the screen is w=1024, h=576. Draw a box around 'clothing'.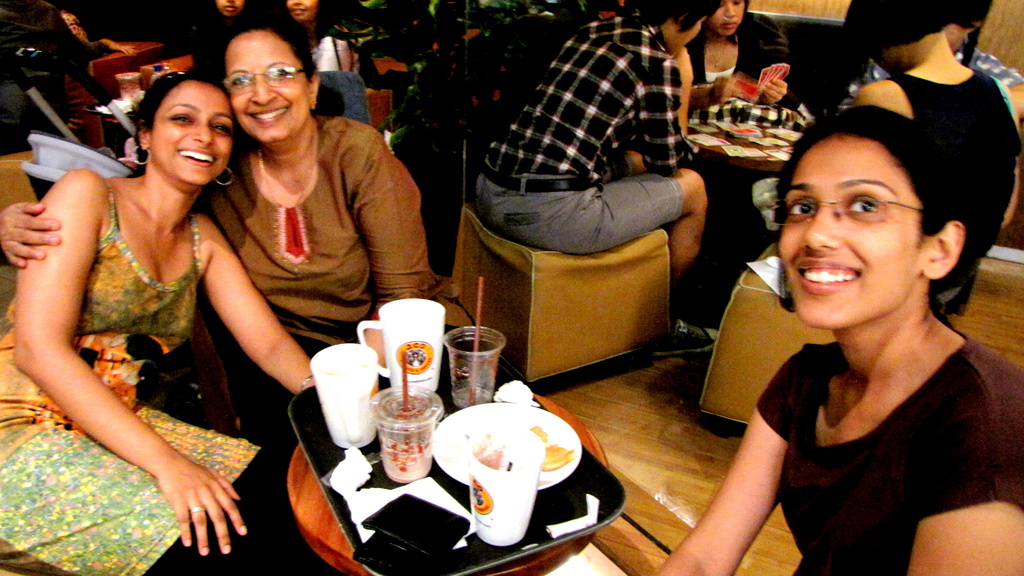
region(468, 15, 680, 259).
